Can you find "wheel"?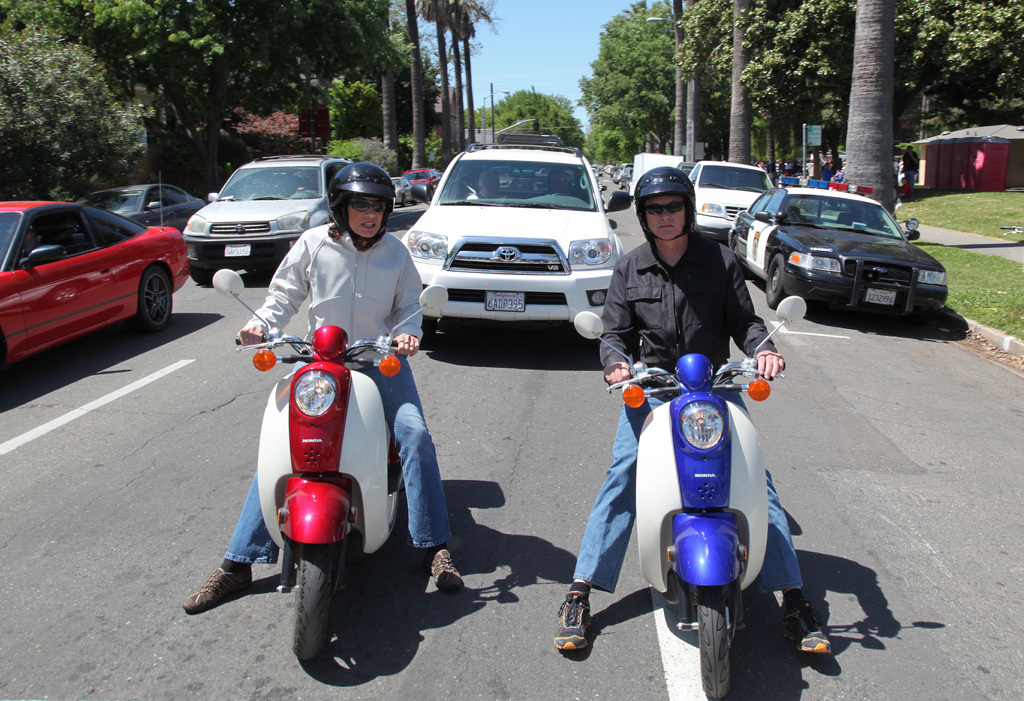
Yes, bounding box: (x1=728, y1=232, x2=739, y2=259).
